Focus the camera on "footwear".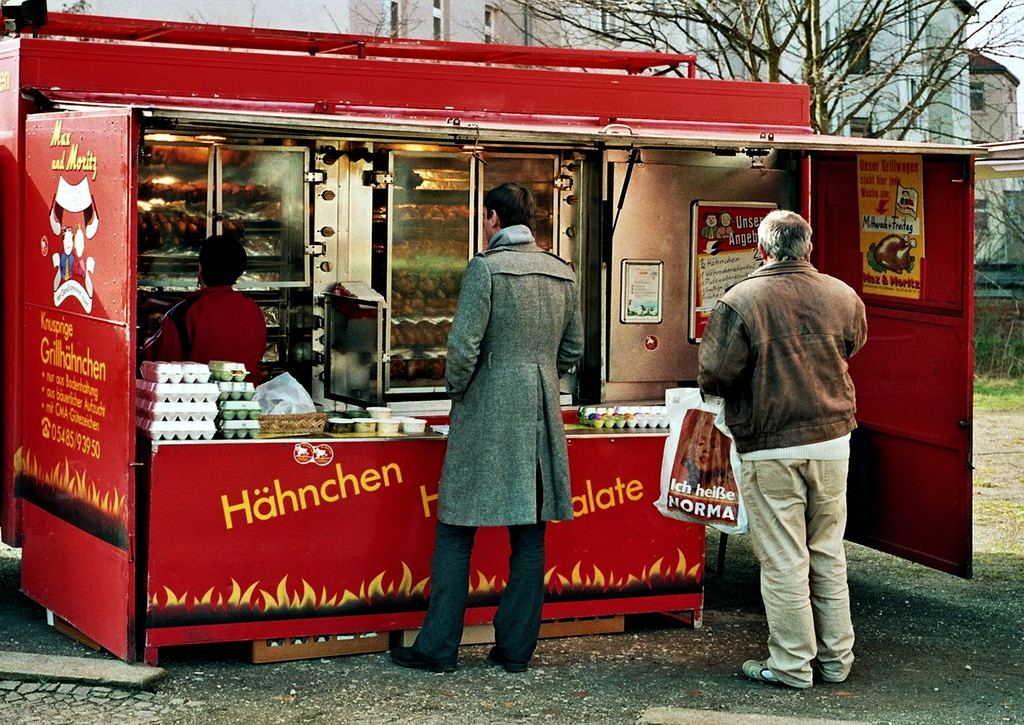
Focus region: box(741, 657, 784, 690).
